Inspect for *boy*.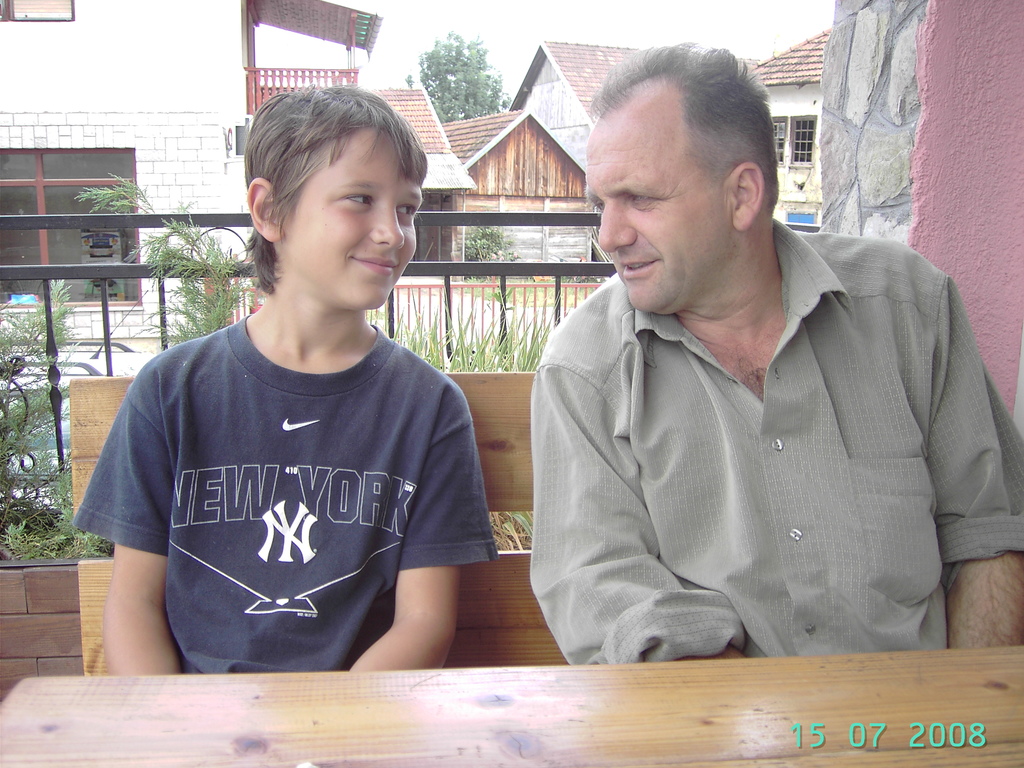
Inspection: bbox=[63, 79, 518, 677].
